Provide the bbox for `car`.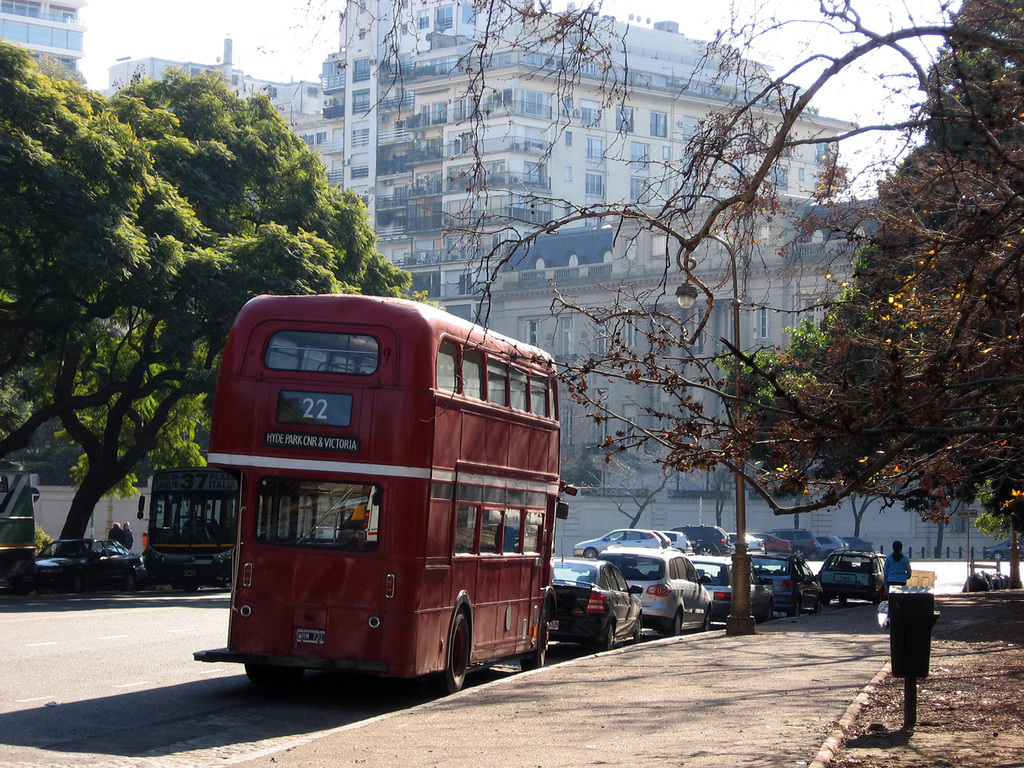
[544,548,642,658].
